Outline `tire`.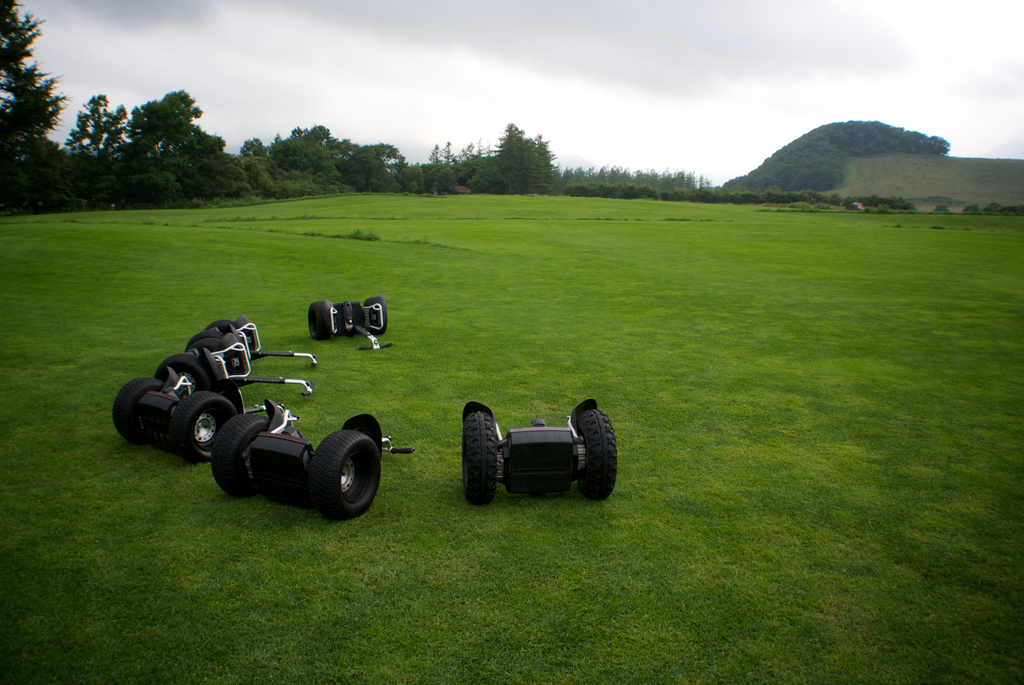
Outline: [x1=307, y1=300, x2=329, y2=340].
